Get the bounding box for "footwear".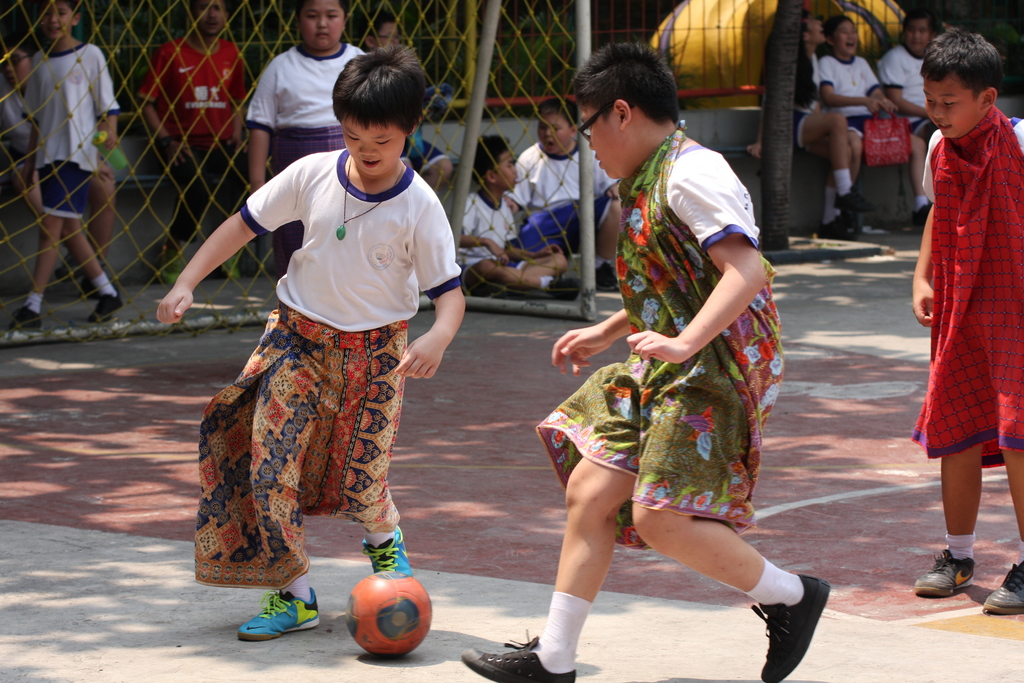
x1=357 y1=523 x2=413 y2=577.
